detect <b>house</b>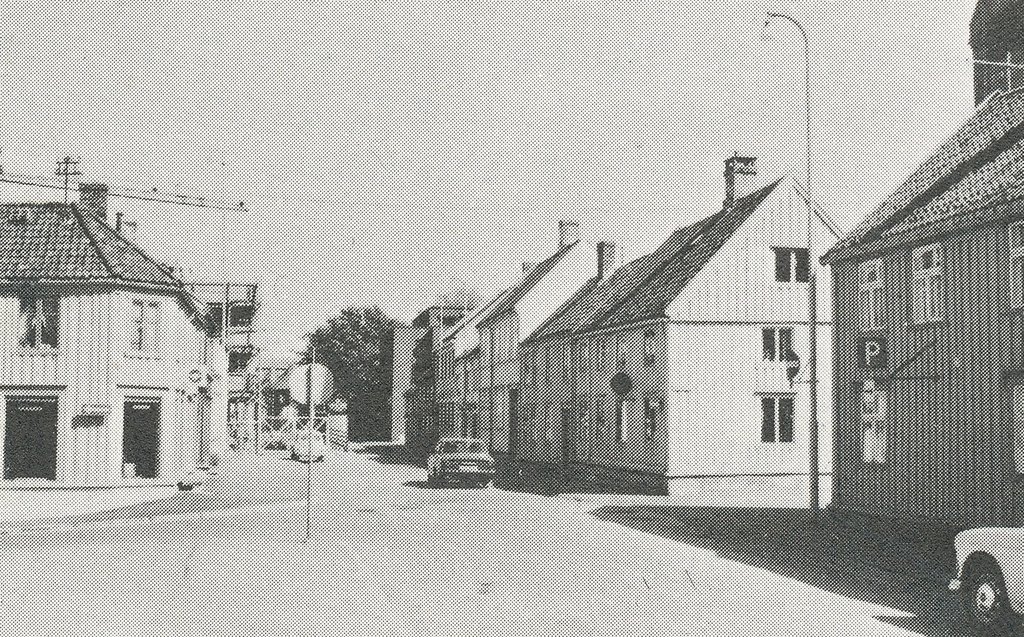
bbox=(254, 359, 321, 464)
